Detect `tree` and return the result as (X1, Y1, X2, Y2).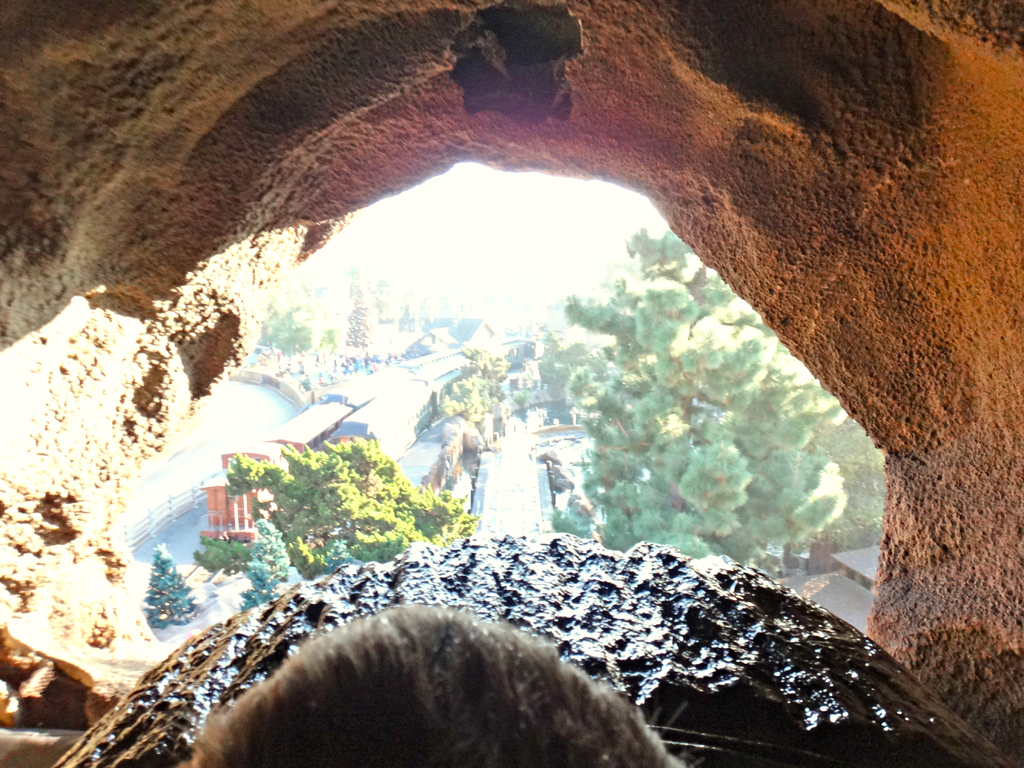
(259, 303, 316, 378).
